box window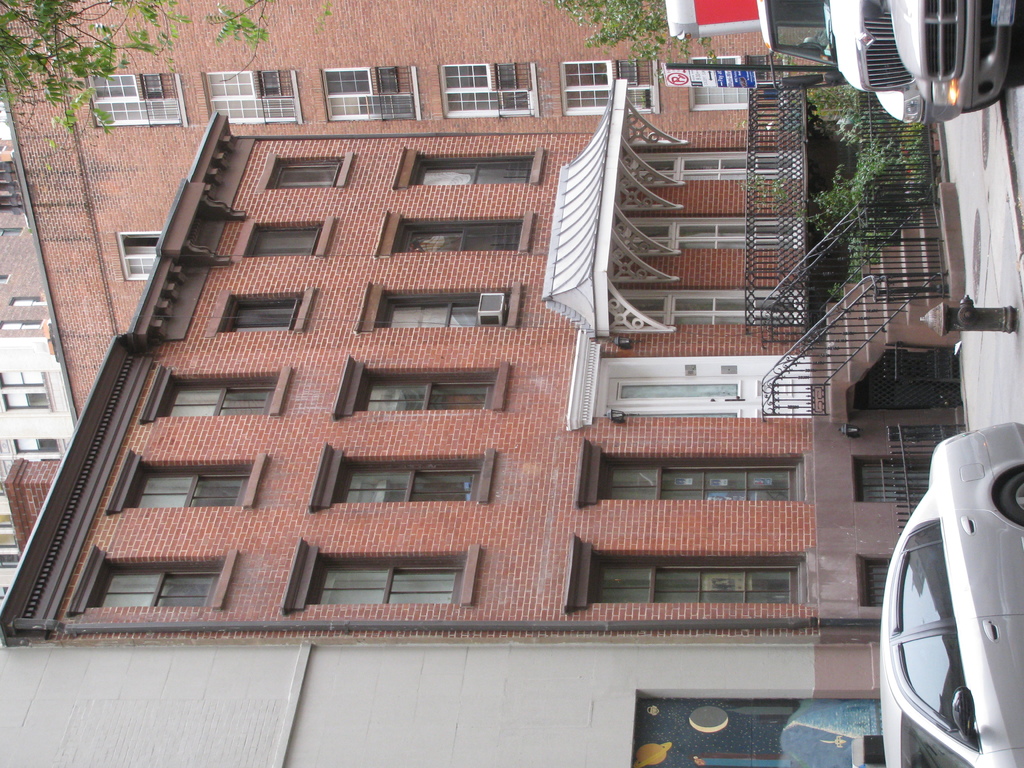
locate(67, 543, 236, 612)
